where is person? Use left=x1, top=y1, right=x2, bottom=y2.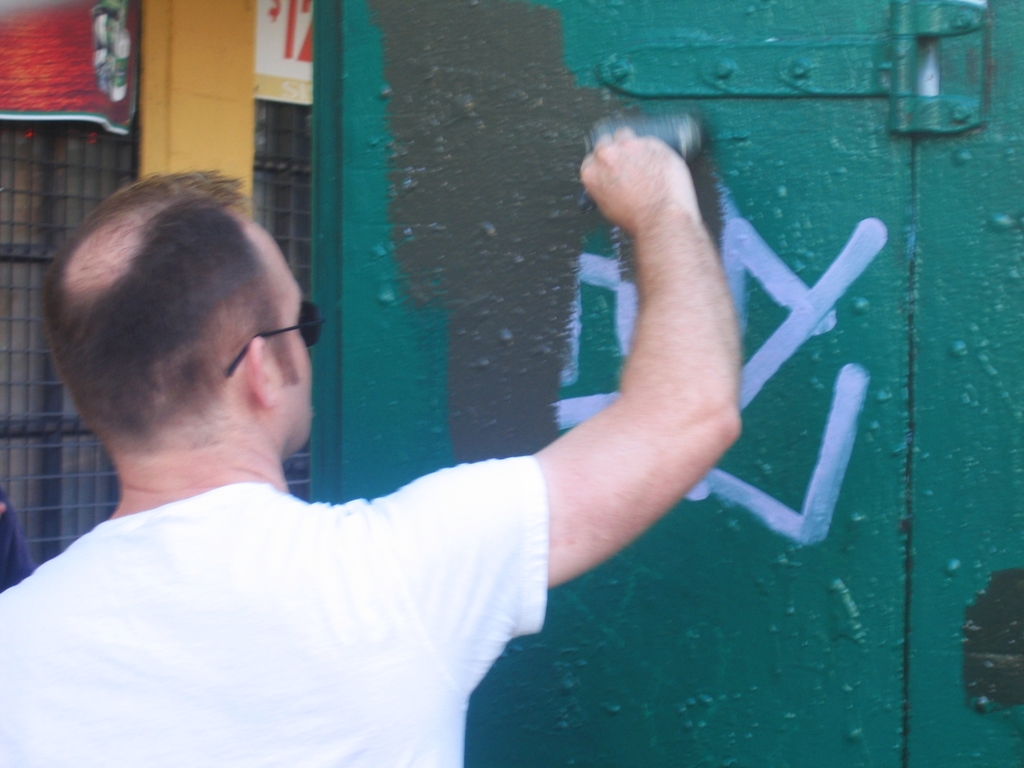
left=53, top=90, right=824, bottom=744.
